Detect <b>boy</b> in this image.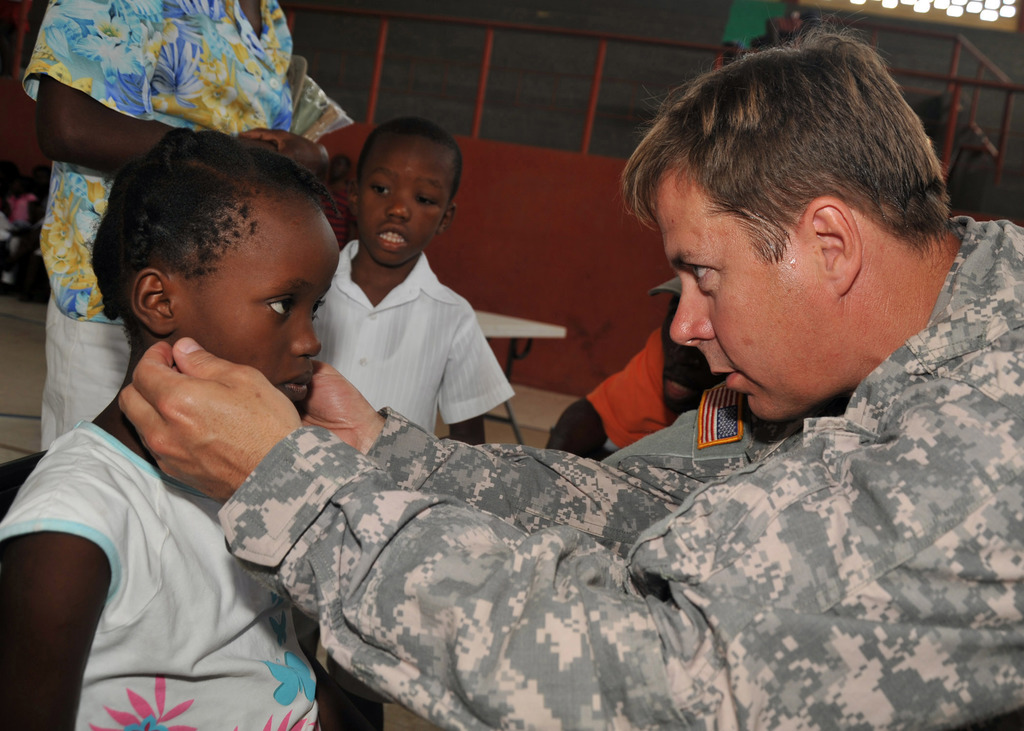
Detection: <box>311,124,515,730</box>.
